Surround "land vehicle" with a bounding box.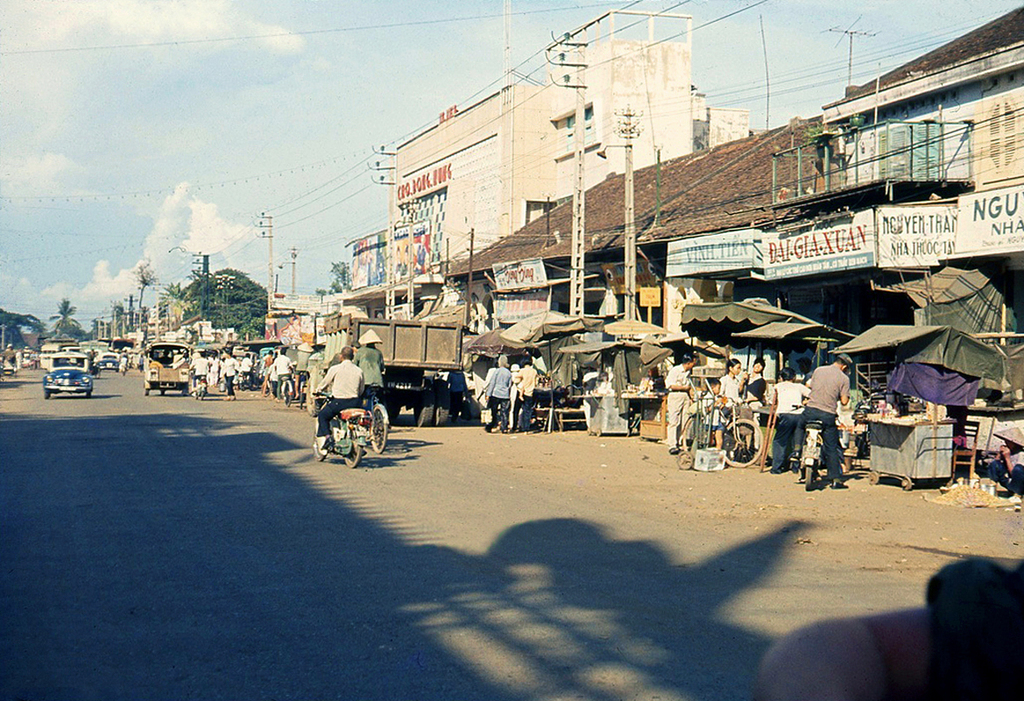
142,338,191,399.
